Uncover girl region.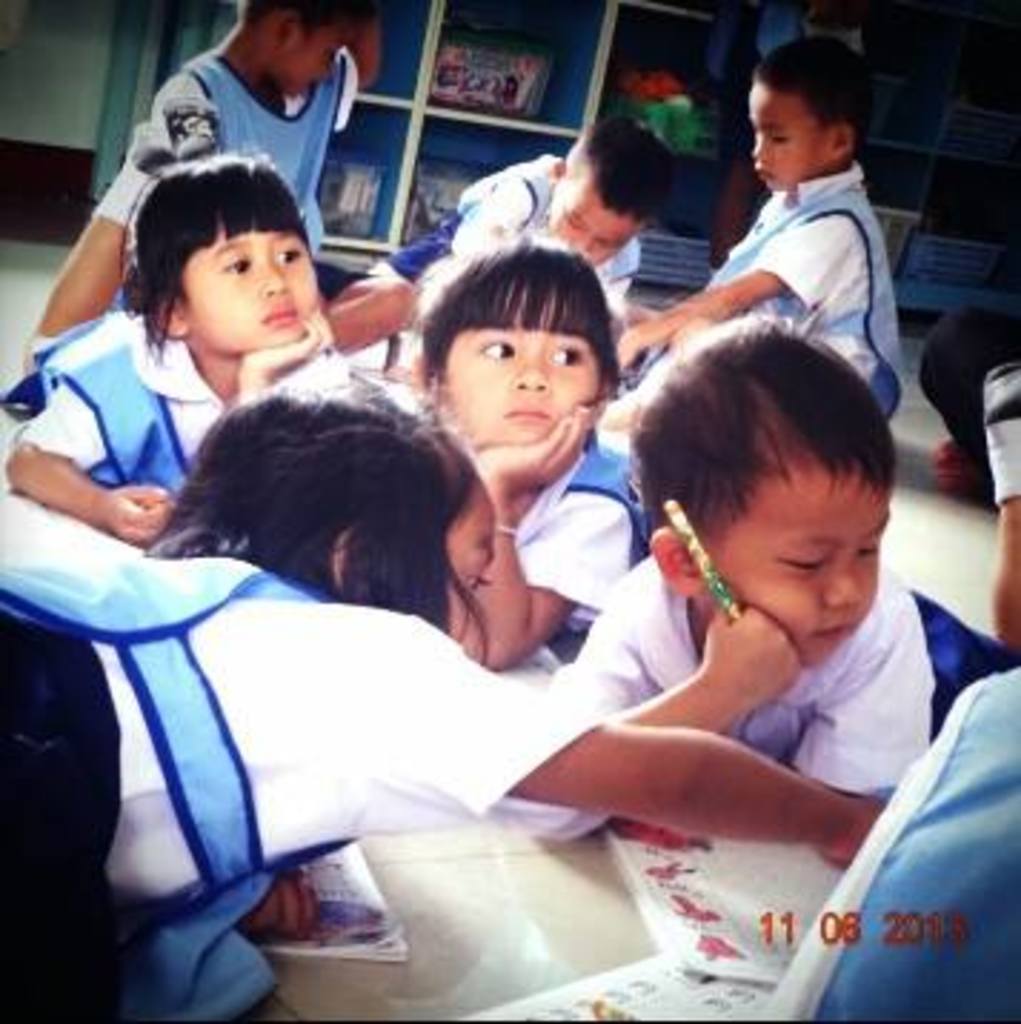
Uncovered: 400 226 658 678.
